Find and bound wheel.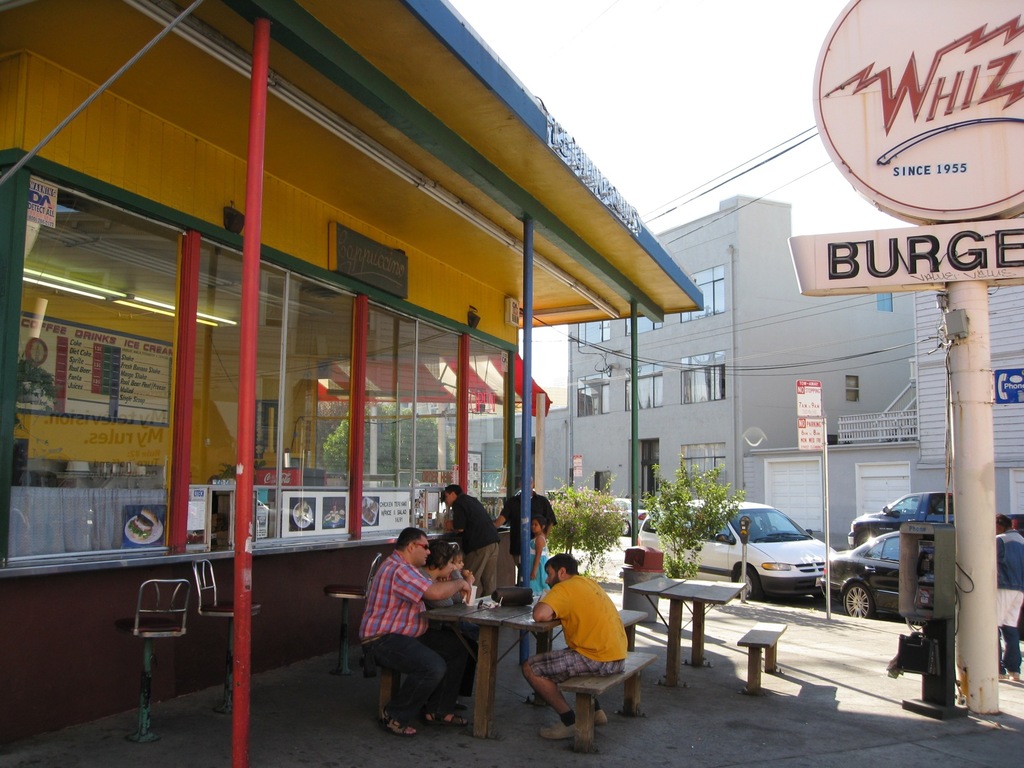
Bound: crop(842, 580, 872, 620).
